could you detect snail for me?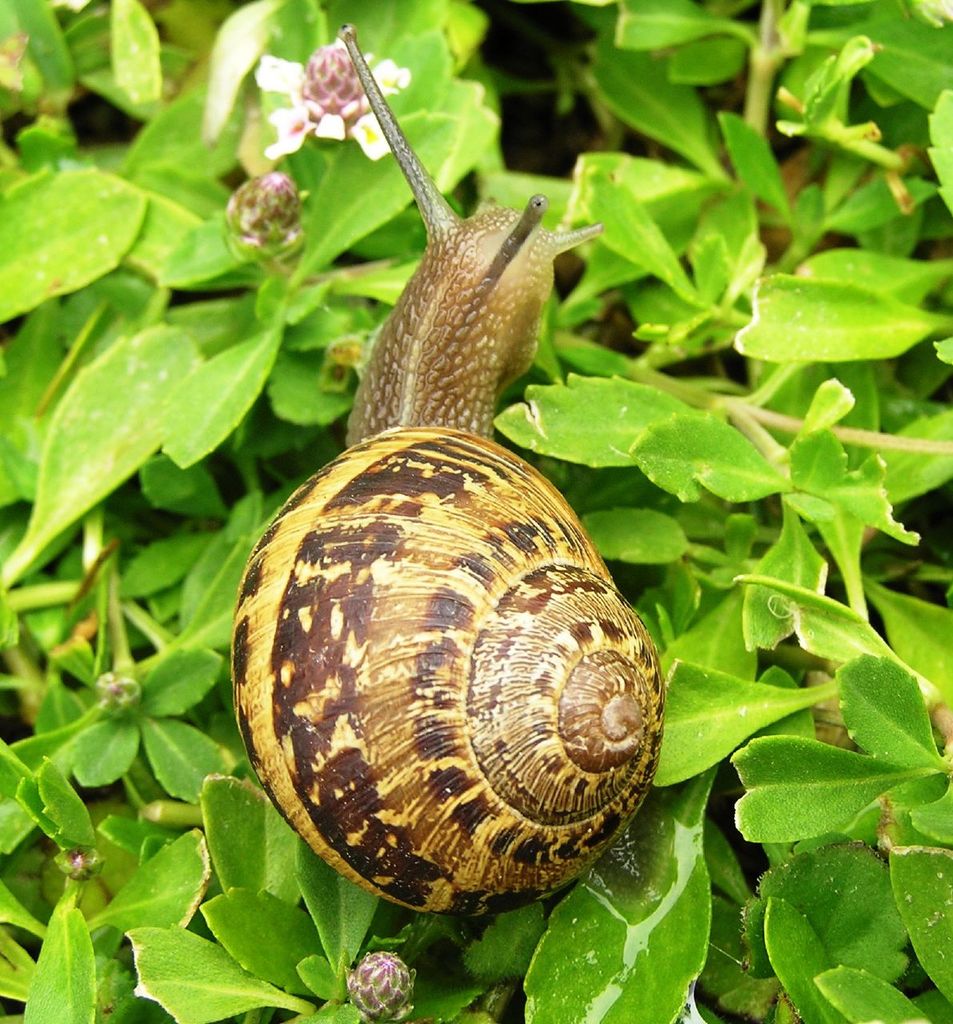
Detection result: <bbox>223, 22, 671, 912</bbox>.
